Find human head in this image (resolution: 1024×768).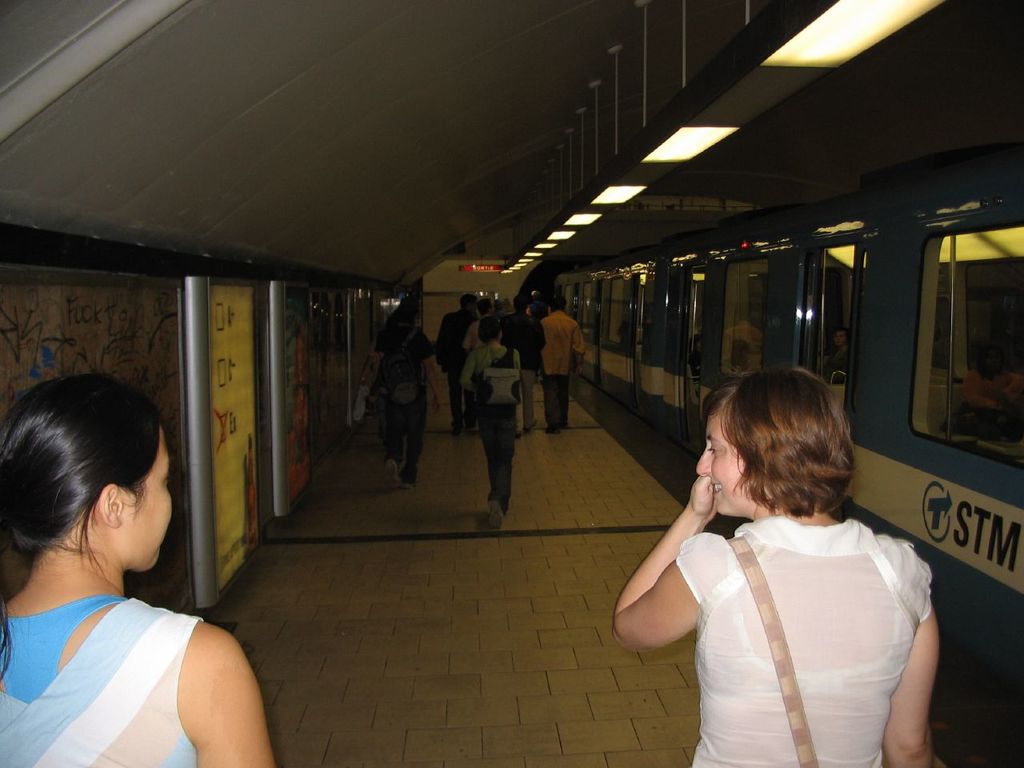
[x1=832, y1=328, x2=846, y2=346].
